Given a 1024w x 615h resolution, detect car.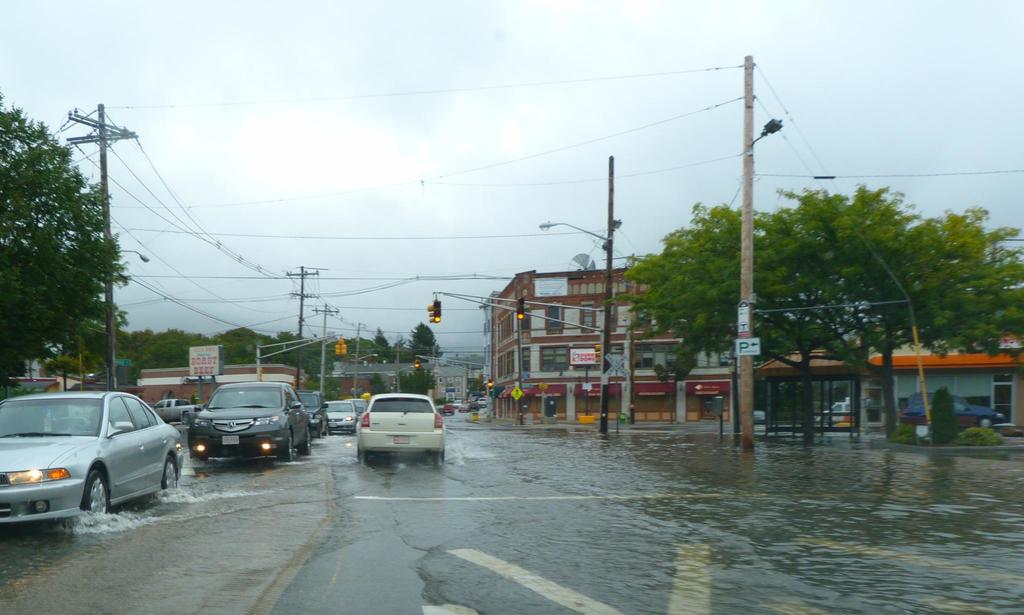
<region>323, 400, 360, 434</region>.
